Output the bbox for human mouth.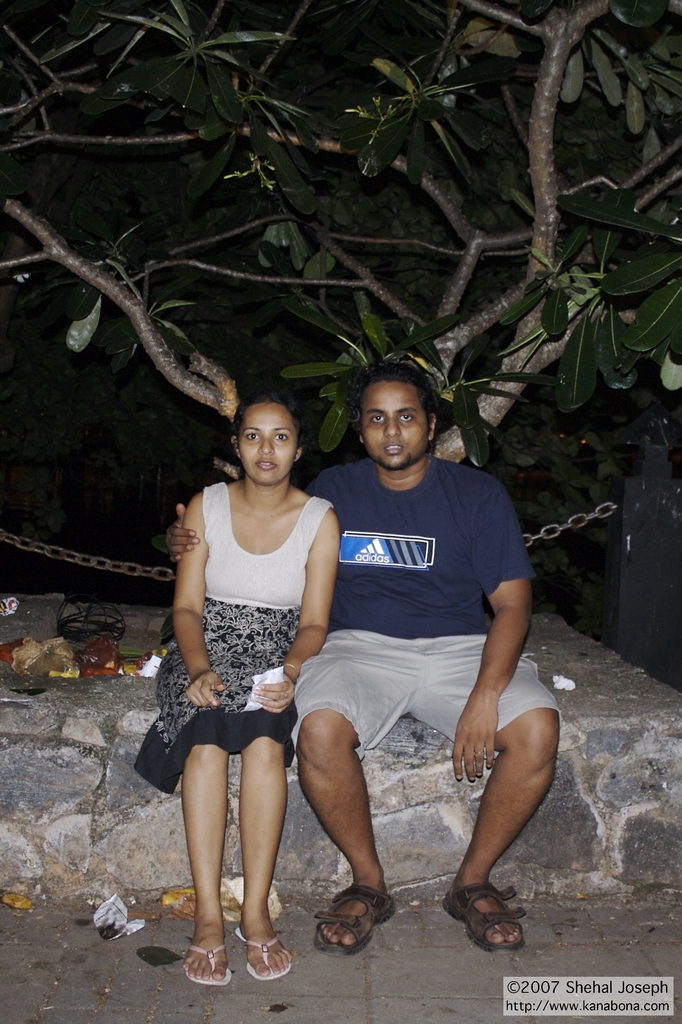
rect(254, 459, 280, 473).
